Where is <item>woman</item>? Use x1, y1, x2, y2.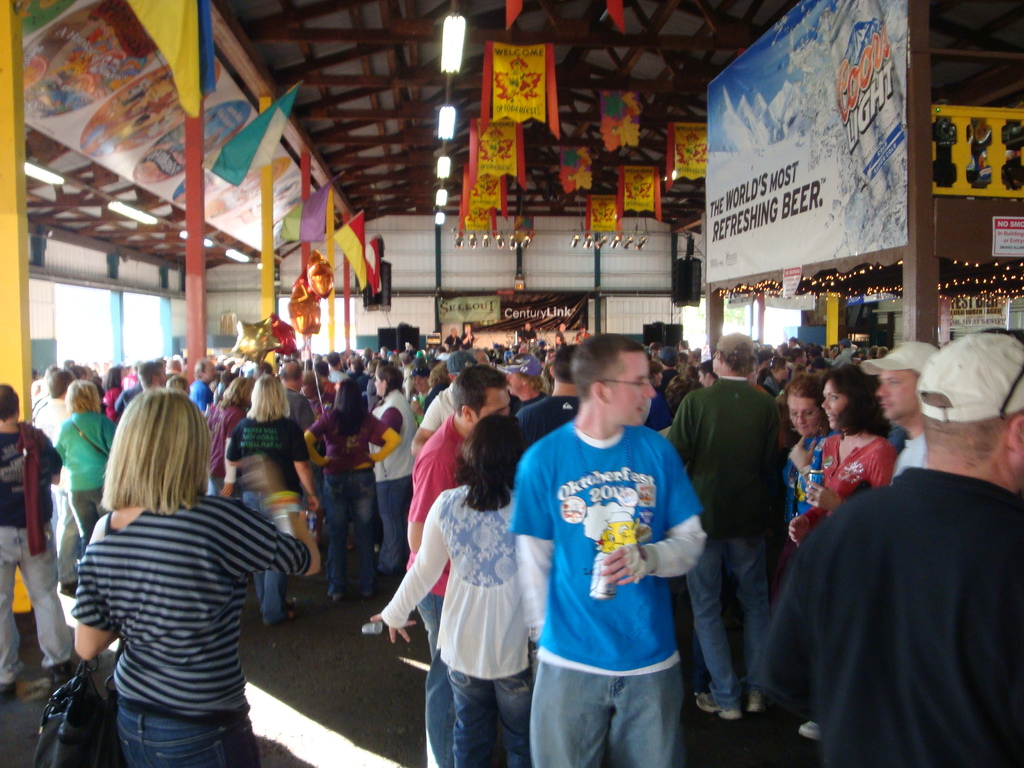
205, 372, 258, 500.
